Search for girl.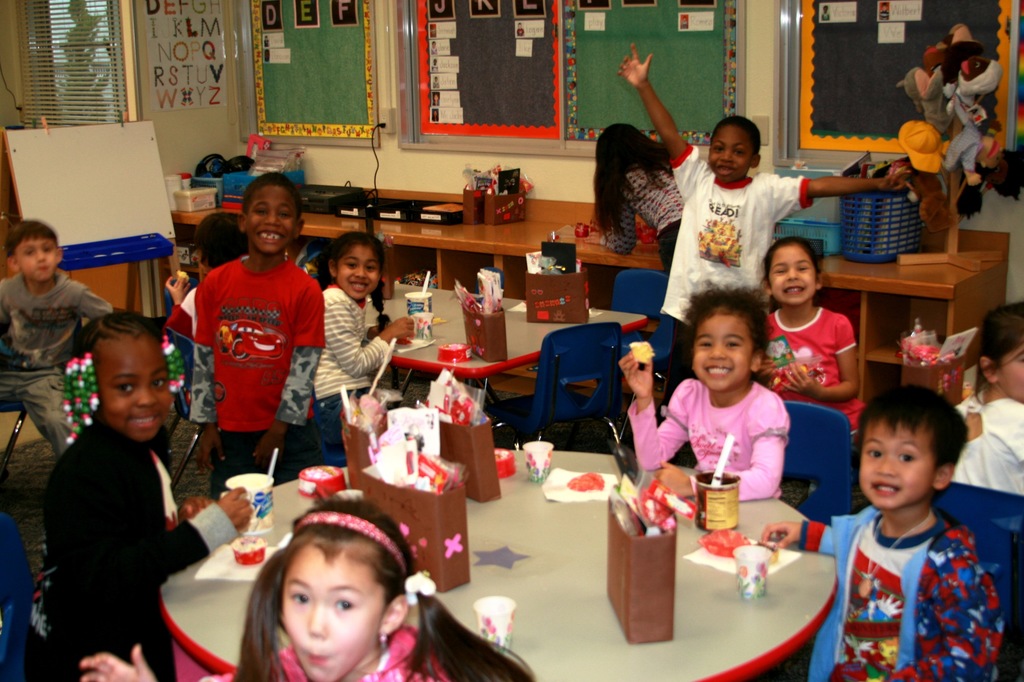
Found at <bbox>320, 232, 414, 449</bbox>.
